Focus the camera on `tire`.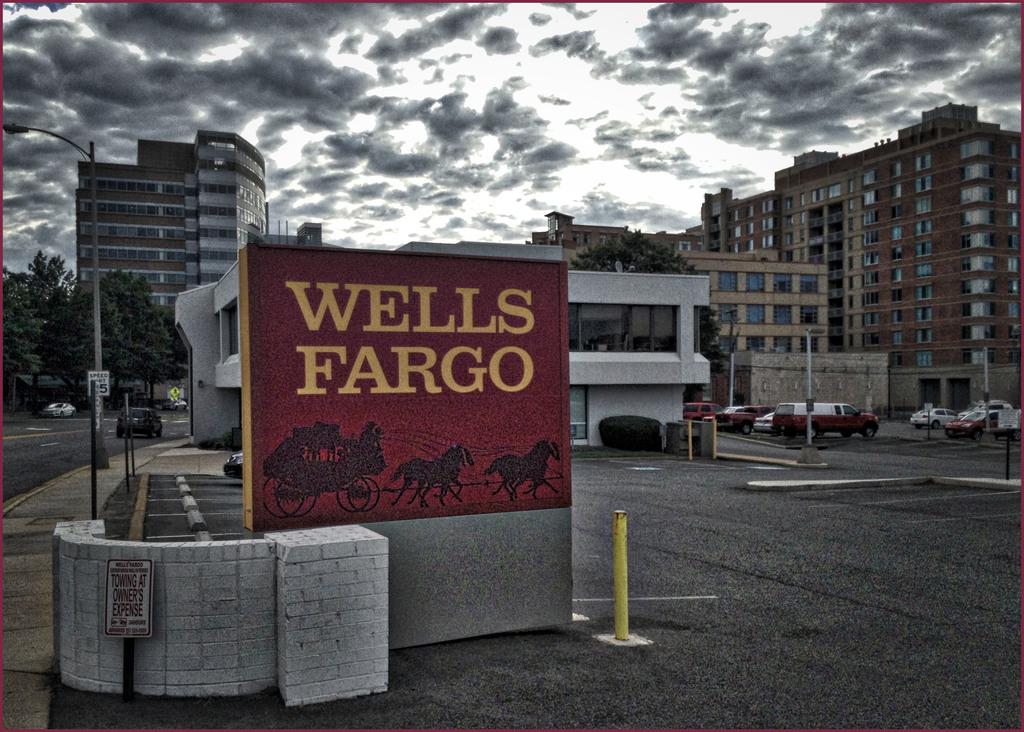
Focus region: [1013, 429, 1023, 439].
